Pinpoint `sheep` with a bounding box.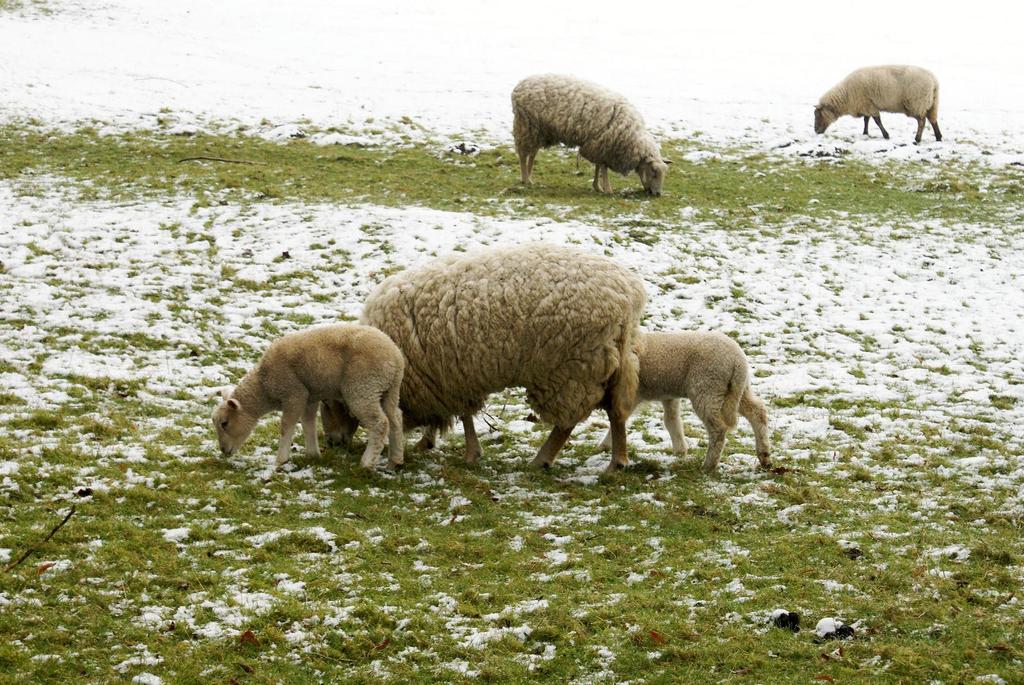
x1=511 y1=72 x2=673 y2=200.
